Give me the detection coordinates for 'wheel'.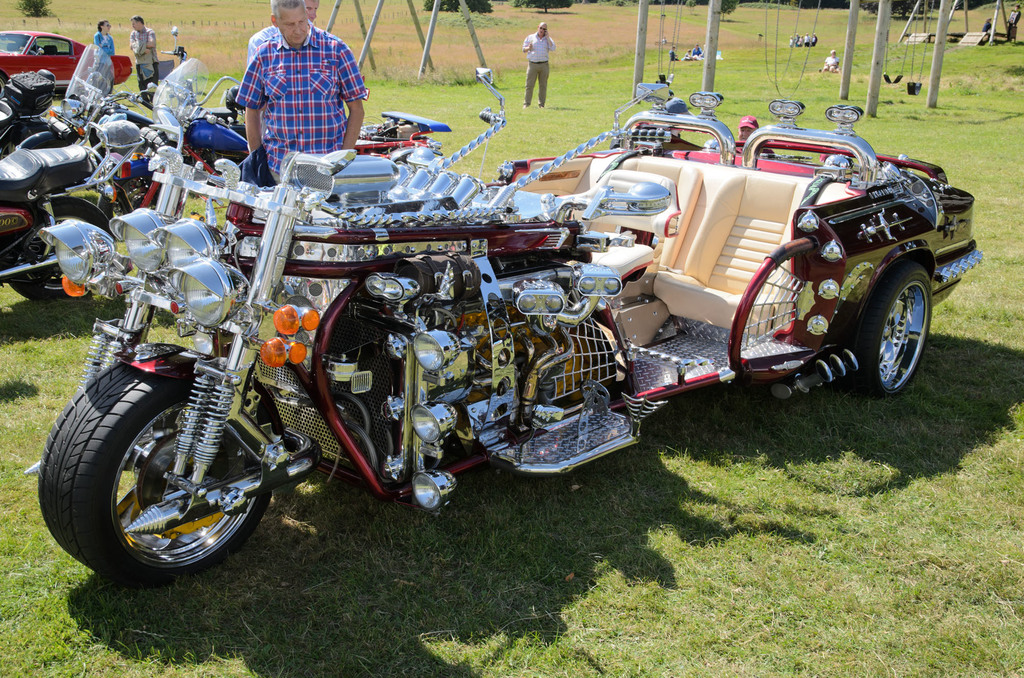
[840, 266, 931, 395].
